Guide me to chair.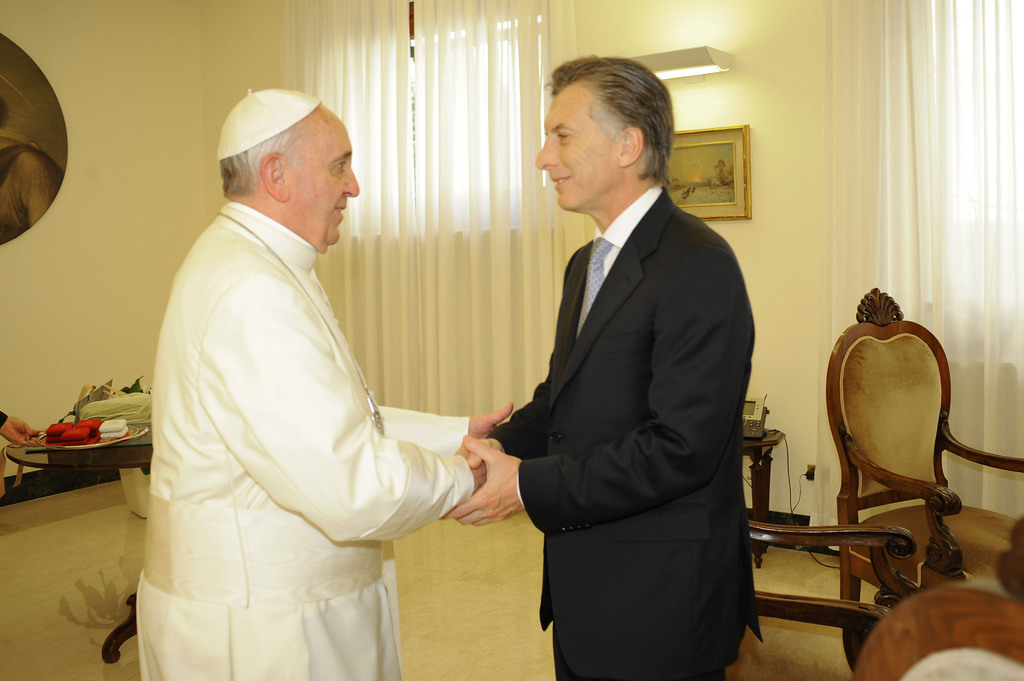
Guidance: l=851, t=514, r=1023, b=680.
